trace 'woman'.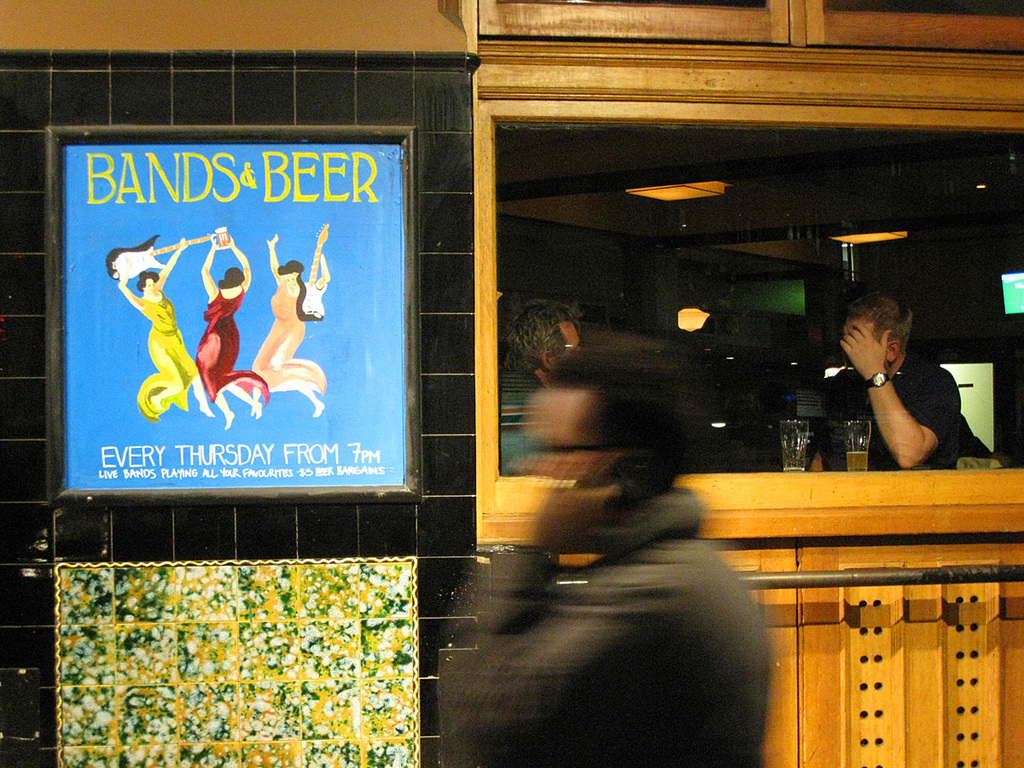
Traced to 195/236/270/425.
